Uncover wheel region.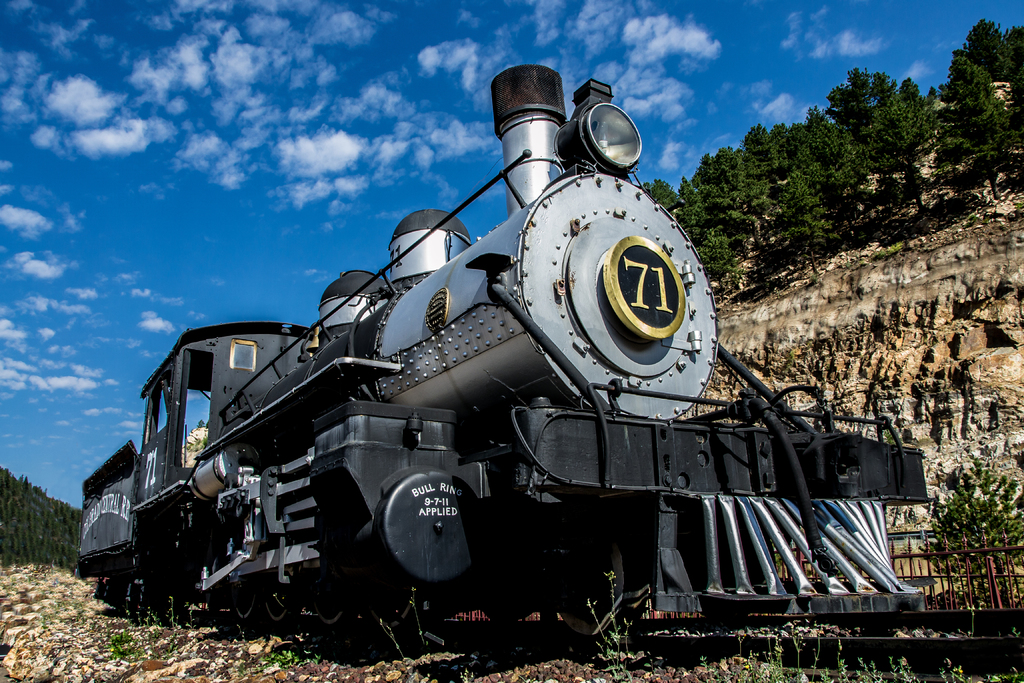
Uncovered: <box>264,586,300,625</box>.
